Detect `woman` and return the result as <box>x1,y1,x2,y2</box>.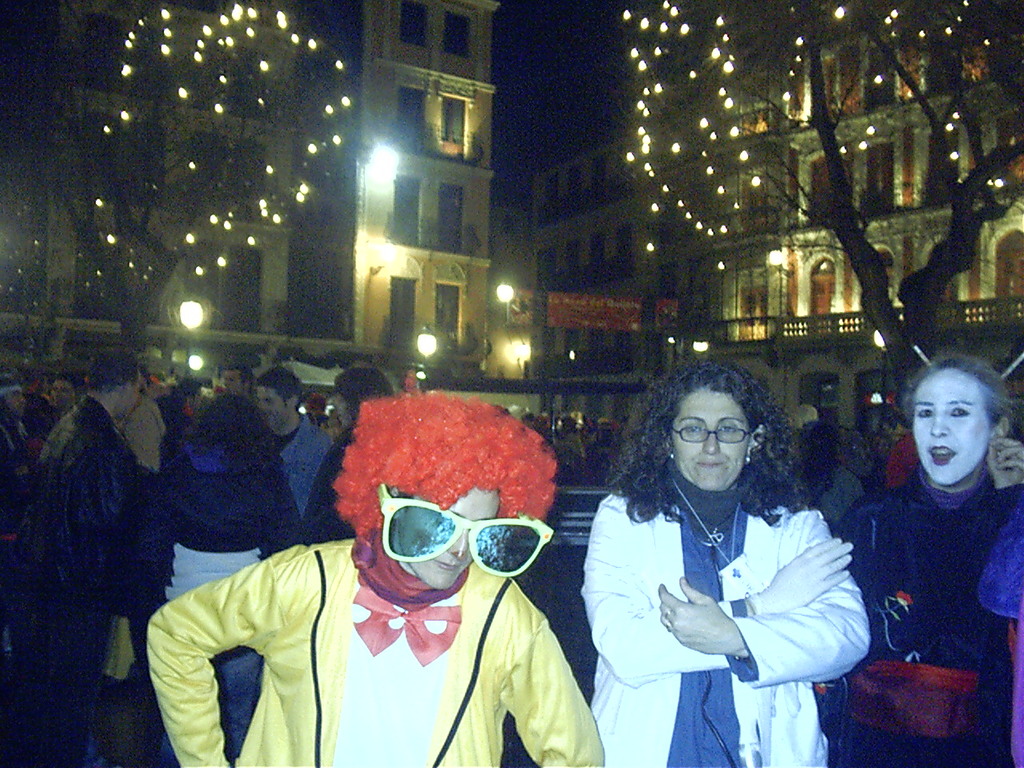
<box>129,398,321,767</box>.
